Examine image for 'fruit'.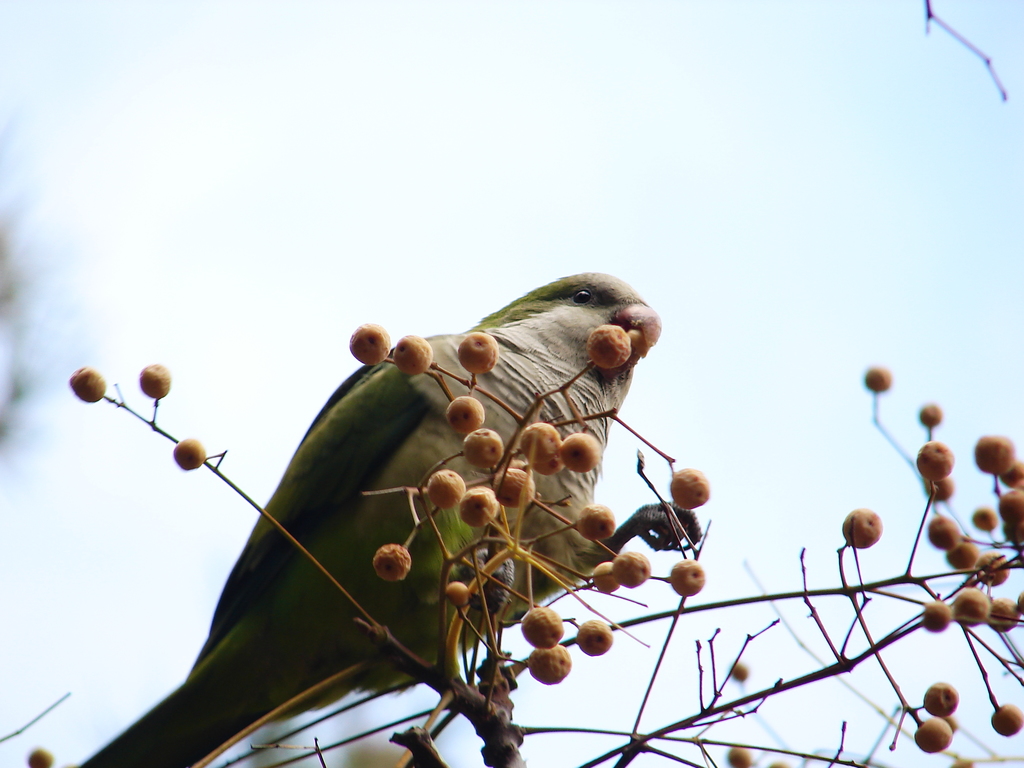
Examination result: <bbox>845, 509, 883, 550</bbox>.
